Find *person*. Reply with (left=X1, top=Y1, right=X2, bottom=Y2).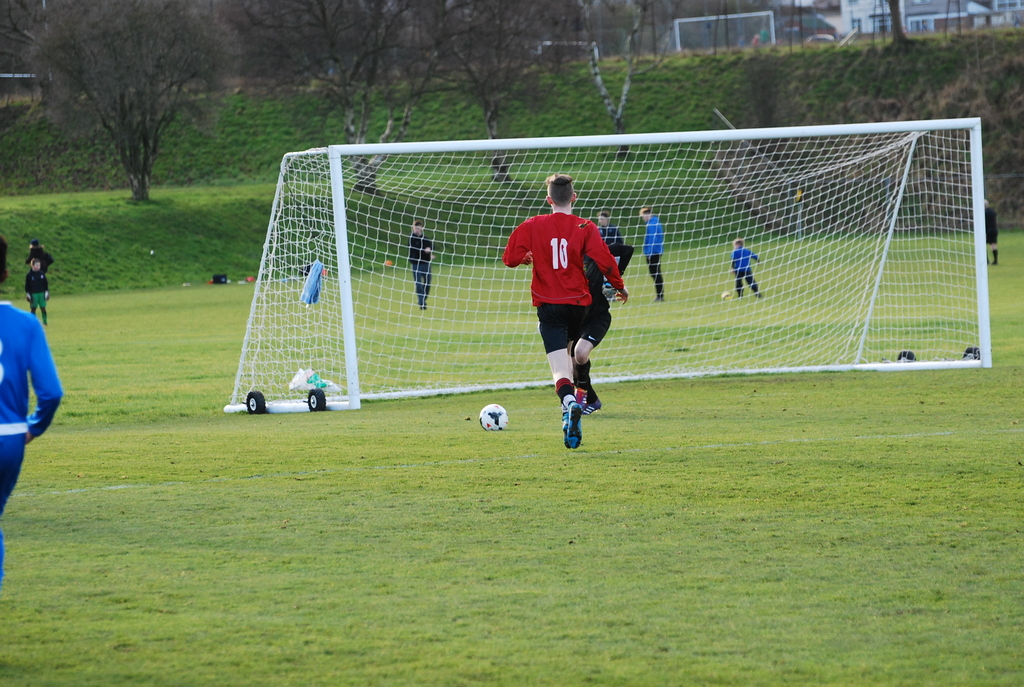
(left=985, top=196, right=1001, bottom=267).
